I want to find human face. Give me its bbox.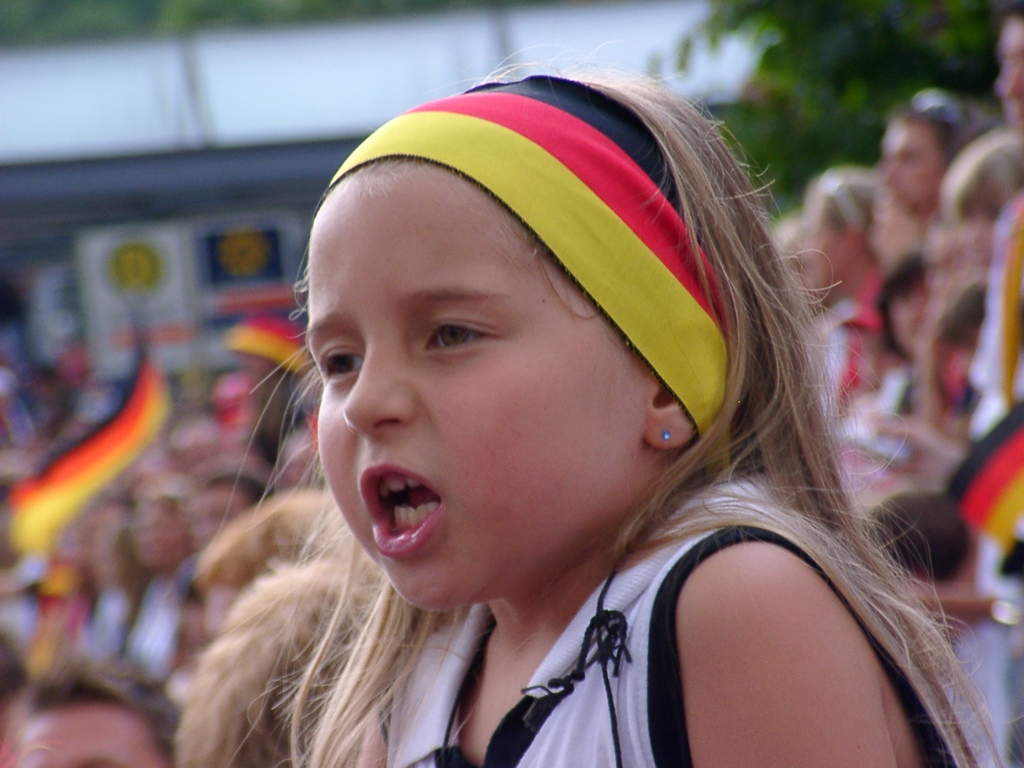
<region>305, 148, 652, 614</region>.
